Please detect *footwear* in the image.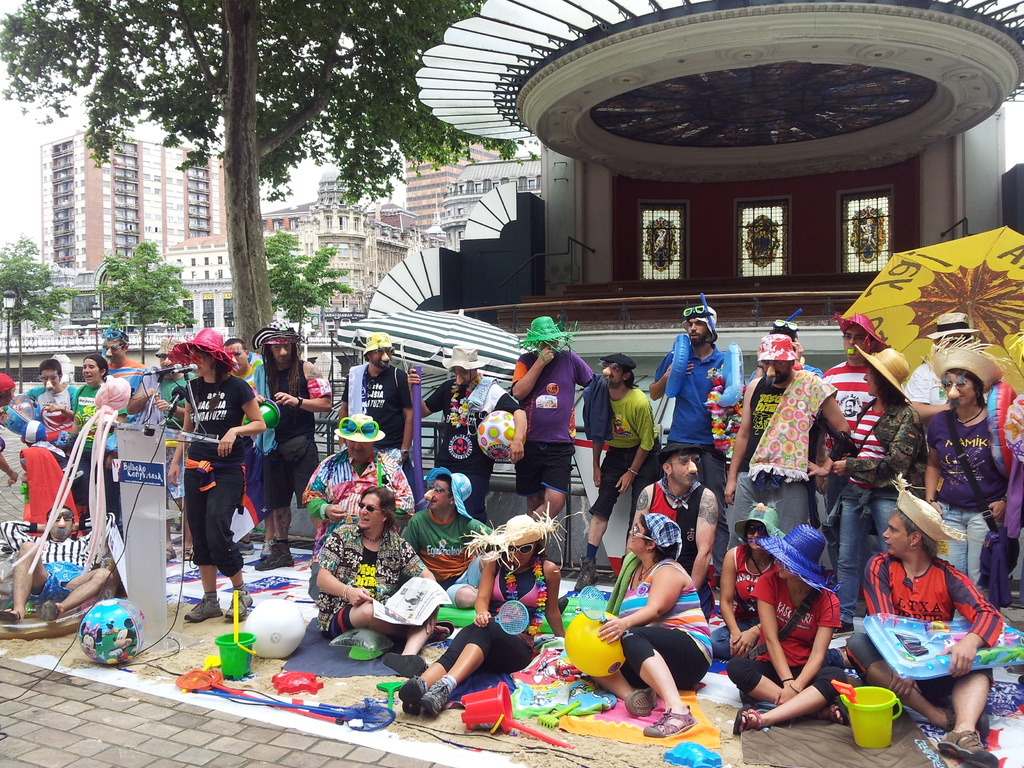
x1=402, y1=677, x2=419, y2=713.
